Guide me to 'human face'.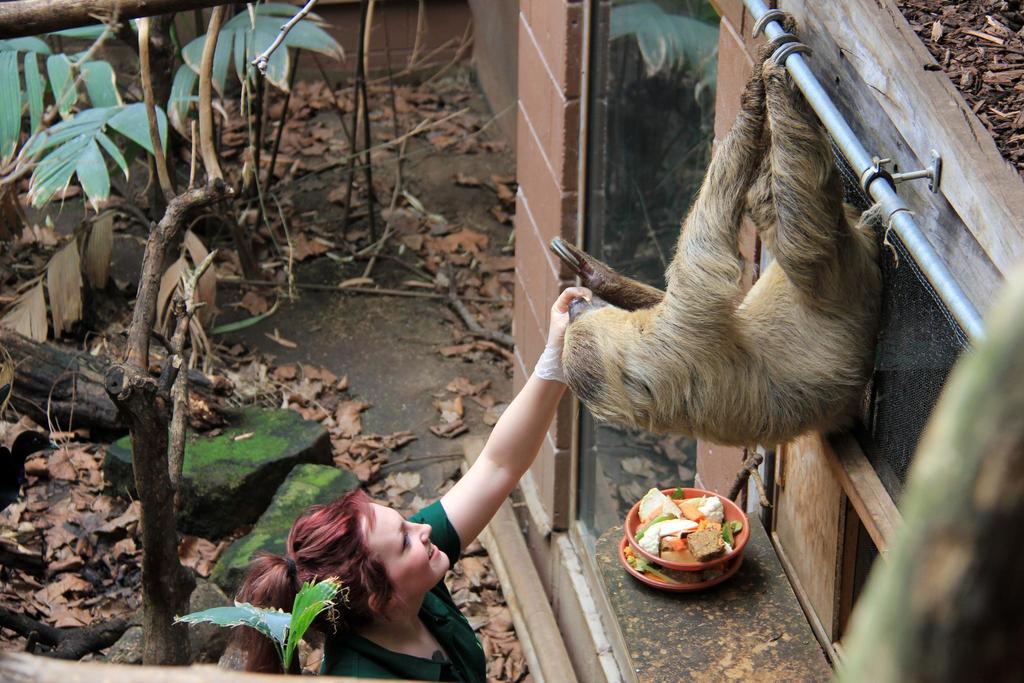
Guidance: BBox(359, 499, 451, 595).
